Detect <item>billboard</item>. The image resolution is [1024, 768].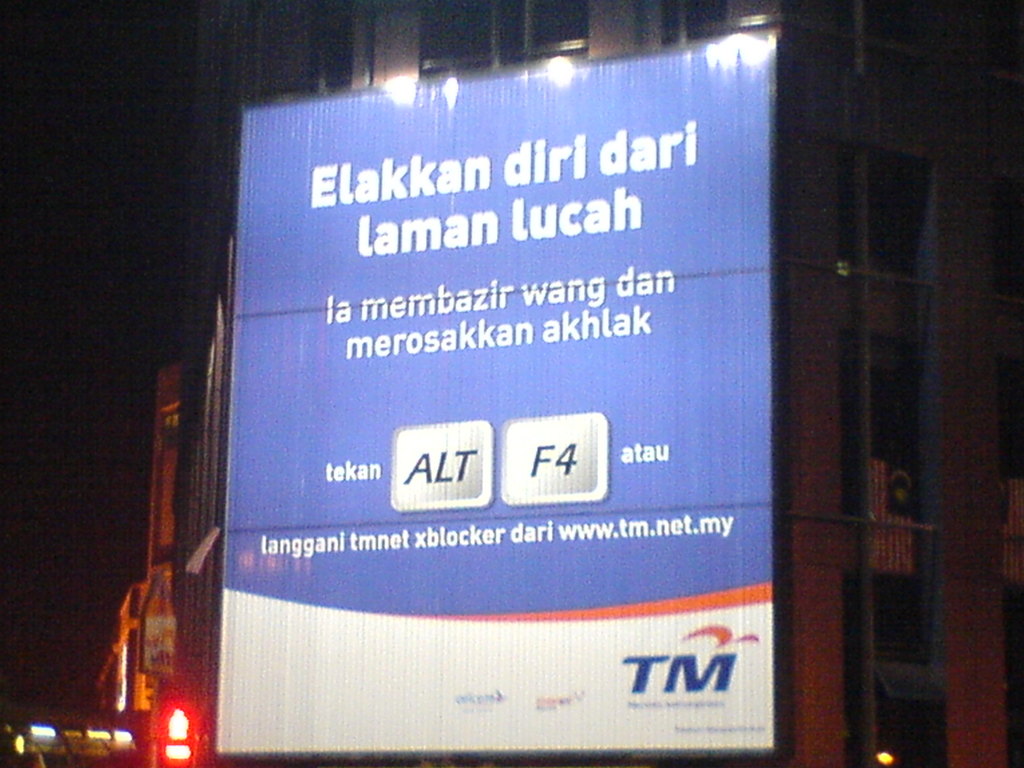
(216, 33, 776, 746).
